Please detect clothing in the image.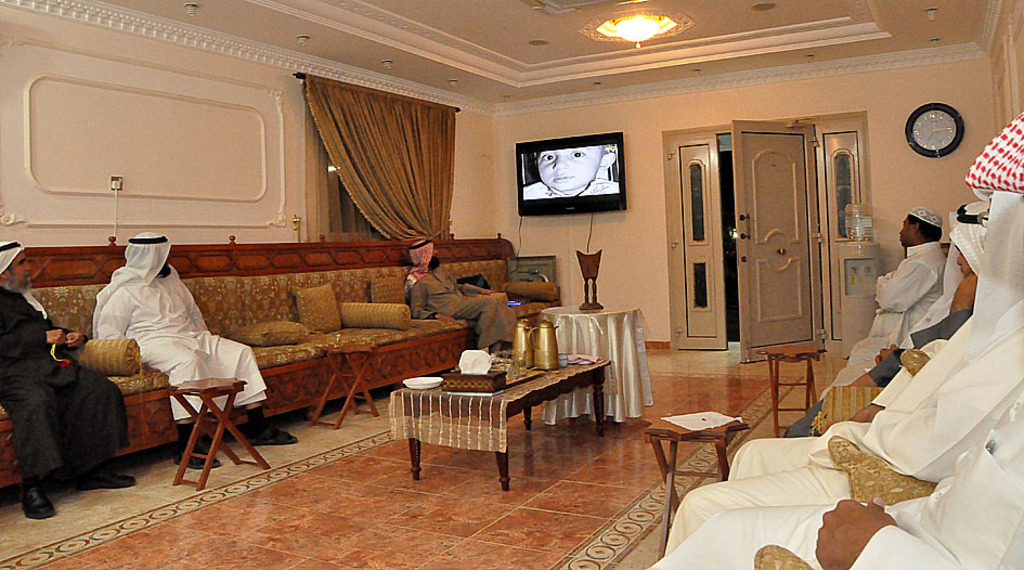
Rect(78, 235, 249, 416).
